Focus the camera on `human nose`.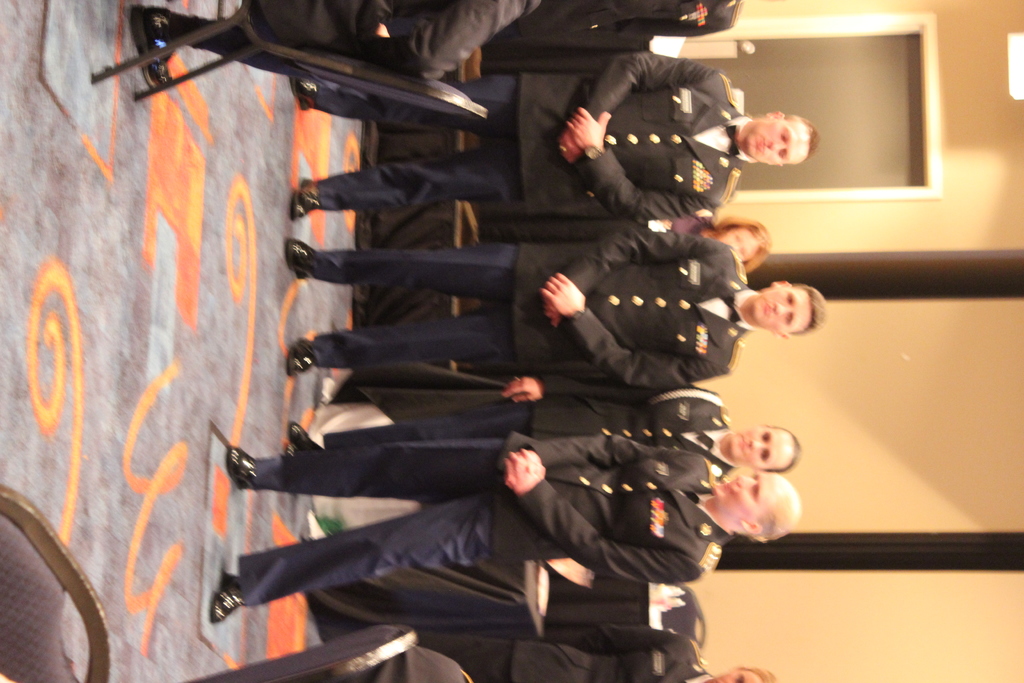
Focus region: {"x1": 767, "y1": 140, "x2": 787, "y2": 152}.
